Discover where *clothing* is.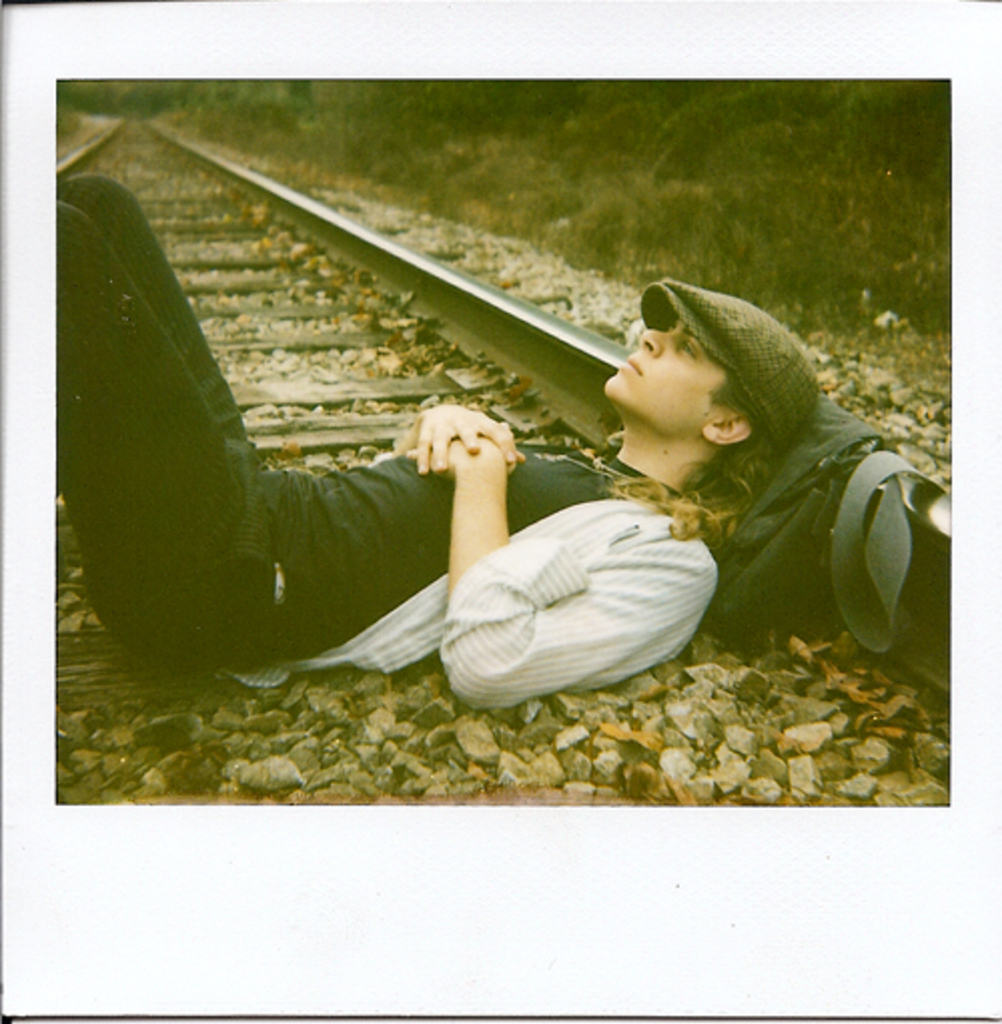
Discovered at left=176, top=347, right=778, bottom=703.
